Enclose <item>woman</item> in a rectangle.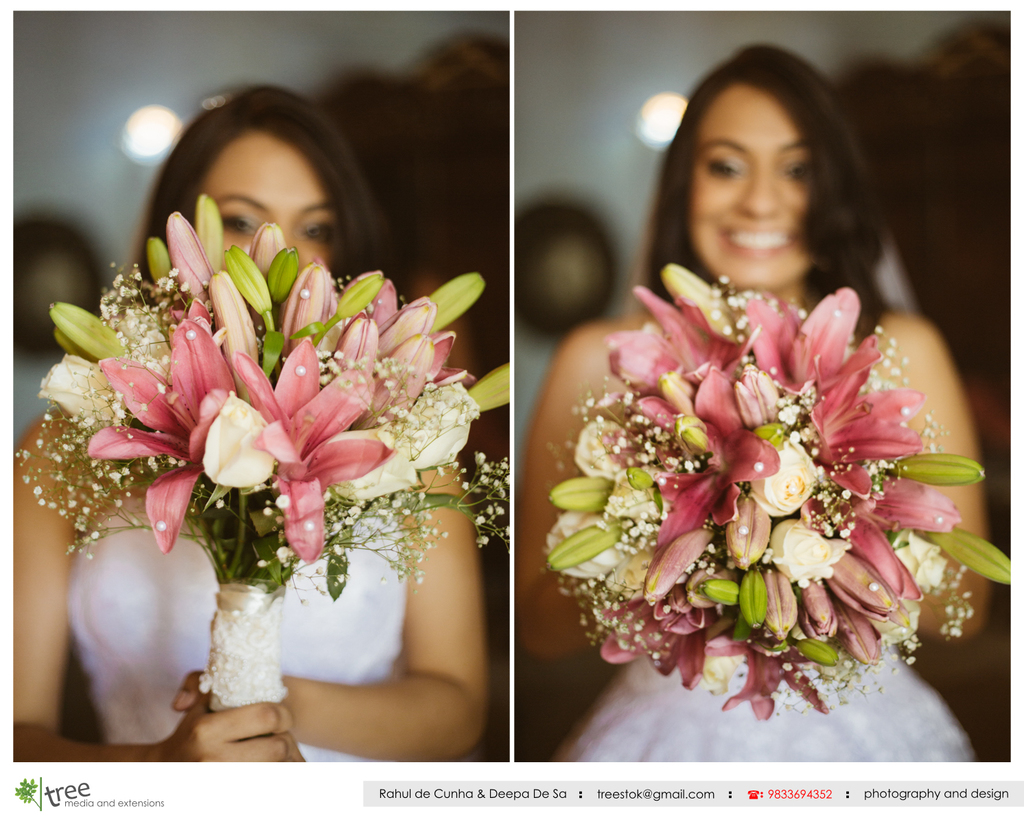
<box>10,80,489,767</box>.
